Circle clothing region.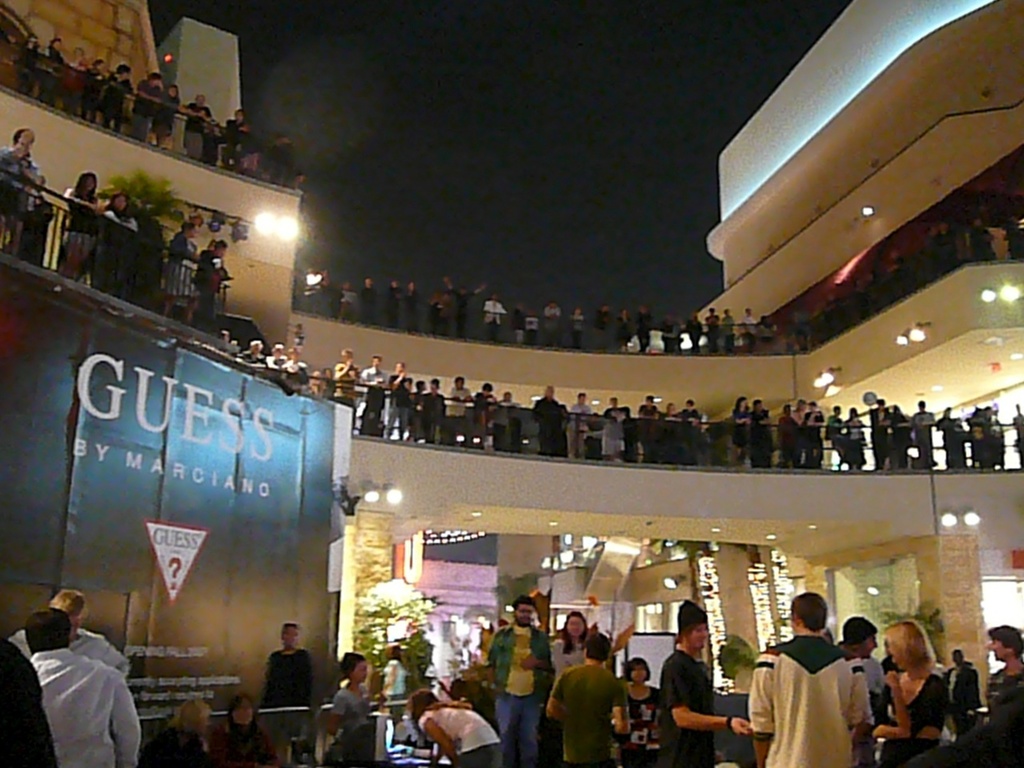
Region: l=980, t=668, r=1023, b=710.
